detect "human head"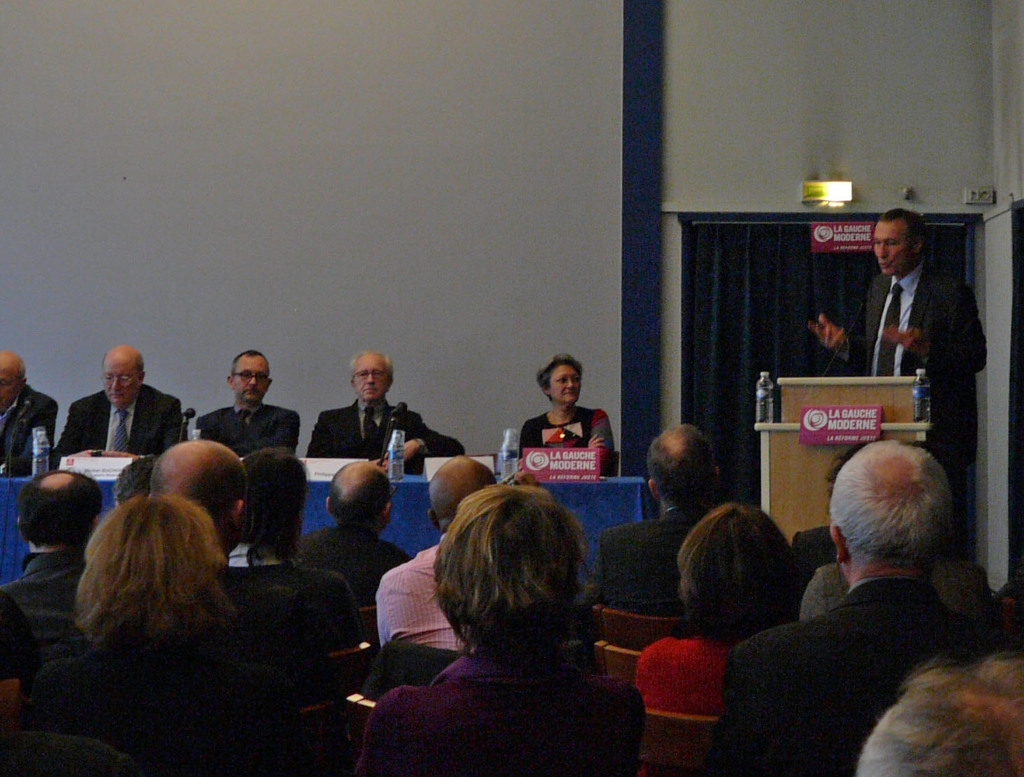
pyautogui.locateOnScreen(111, 454, 157, 510)
